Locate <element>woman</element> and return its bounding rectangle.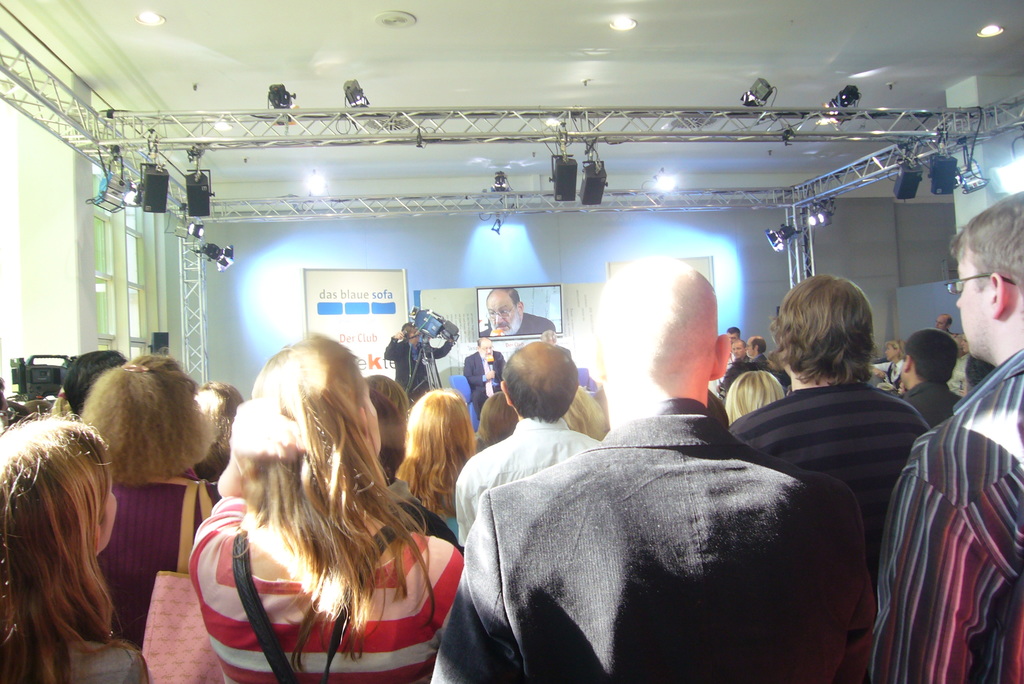
left=365, top=374, right=409, bottom=416.
